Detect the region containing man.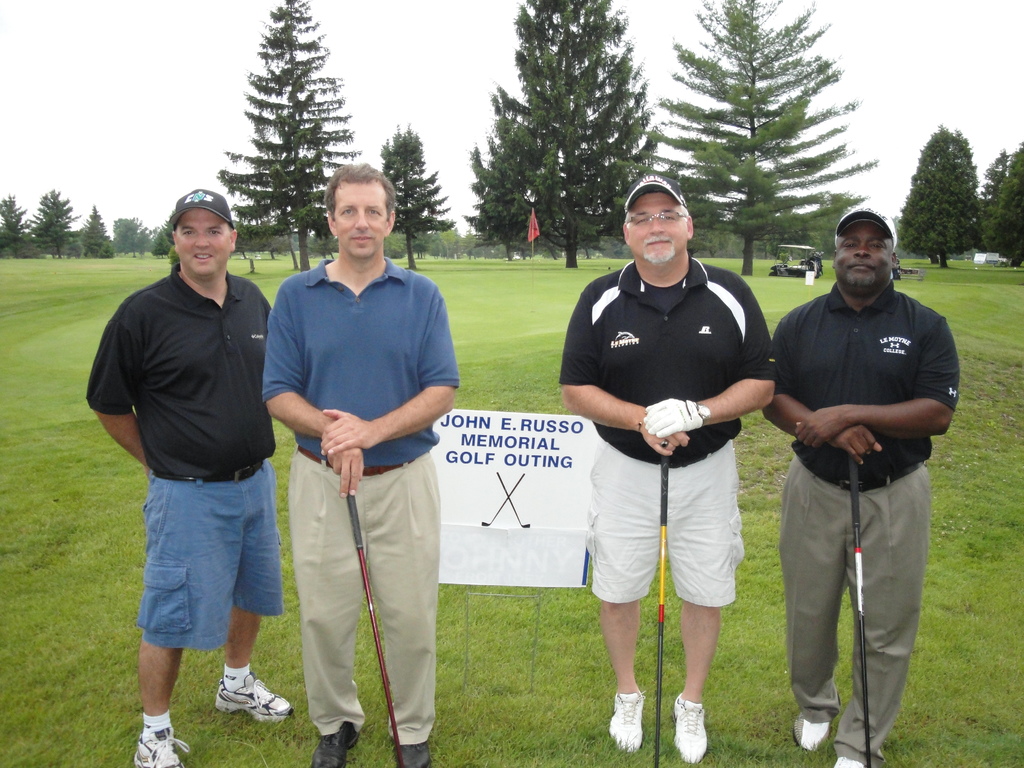
box=[89, 189, 292, 767].
